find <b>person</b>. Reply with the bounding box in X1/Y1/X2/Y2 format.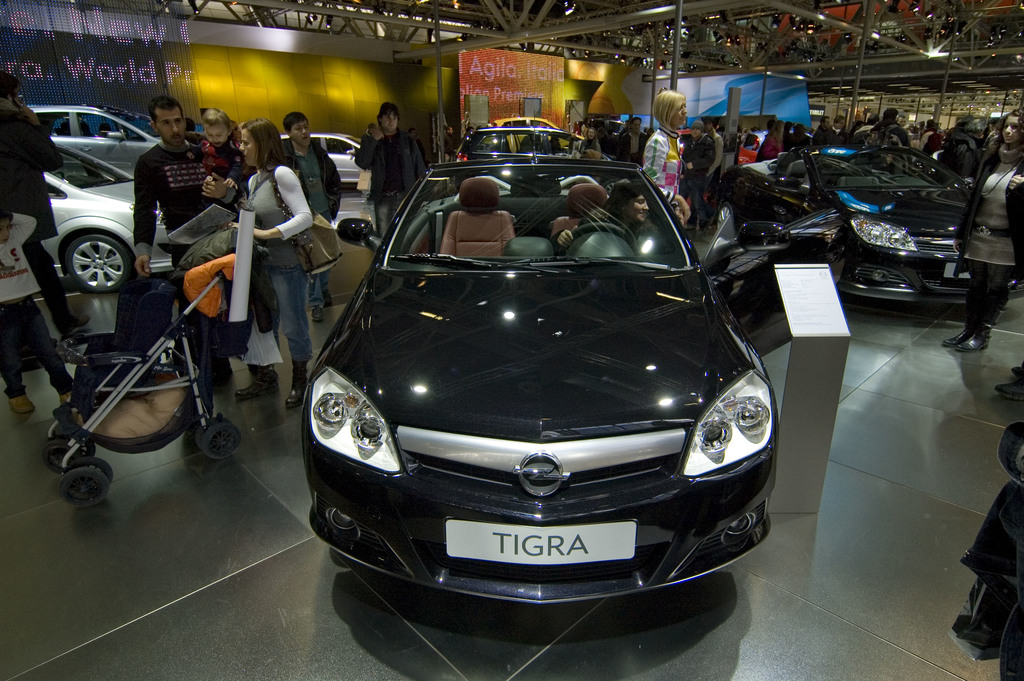
702/119/724/176.
